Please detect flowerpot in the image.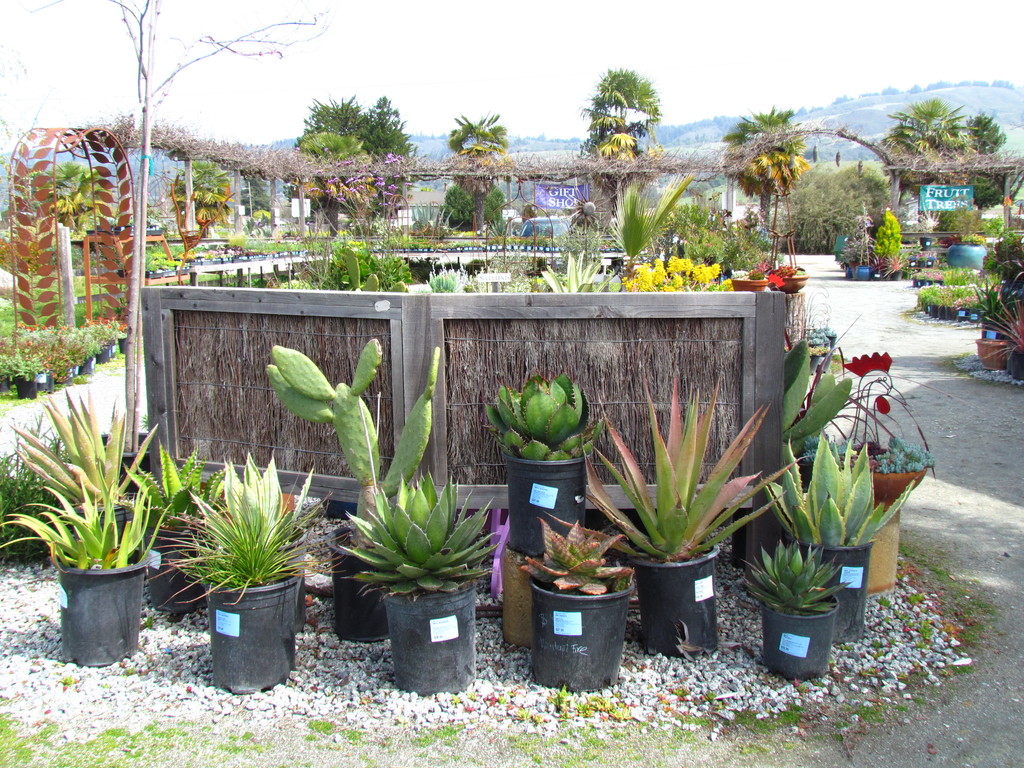
[379,580,481,696].
